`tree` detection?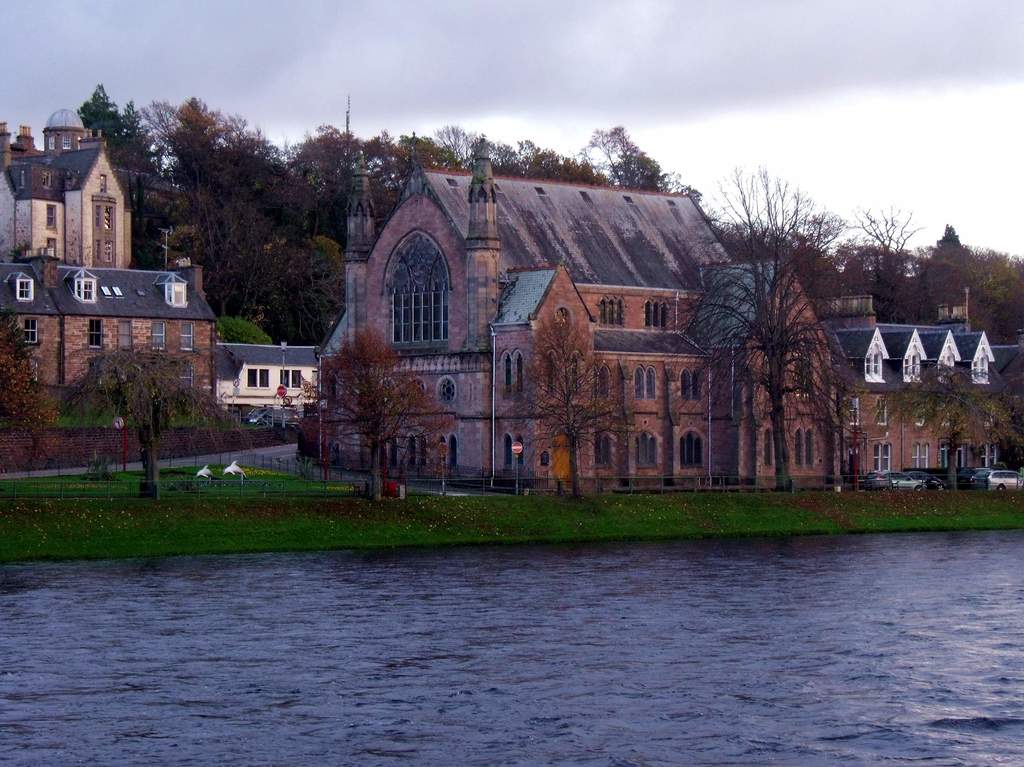
{"x1": 521, "y1": 130, "x2": 625, "y2": 183}
